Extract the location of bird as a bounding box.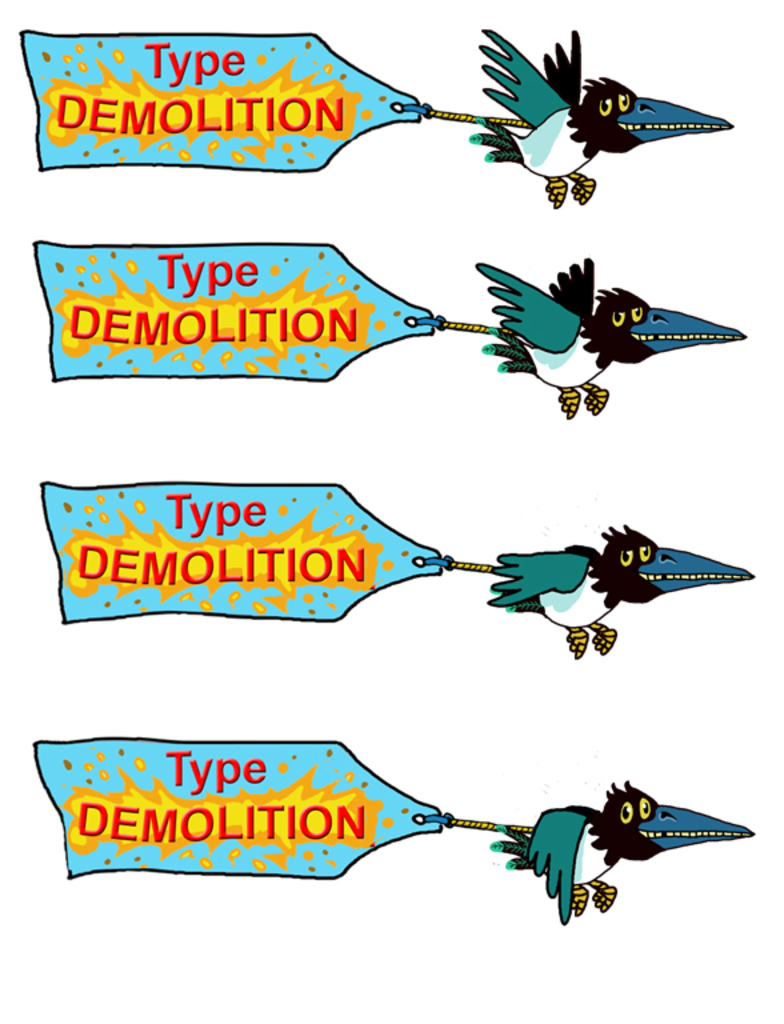
bbox=[471, 257, 753, 419].
